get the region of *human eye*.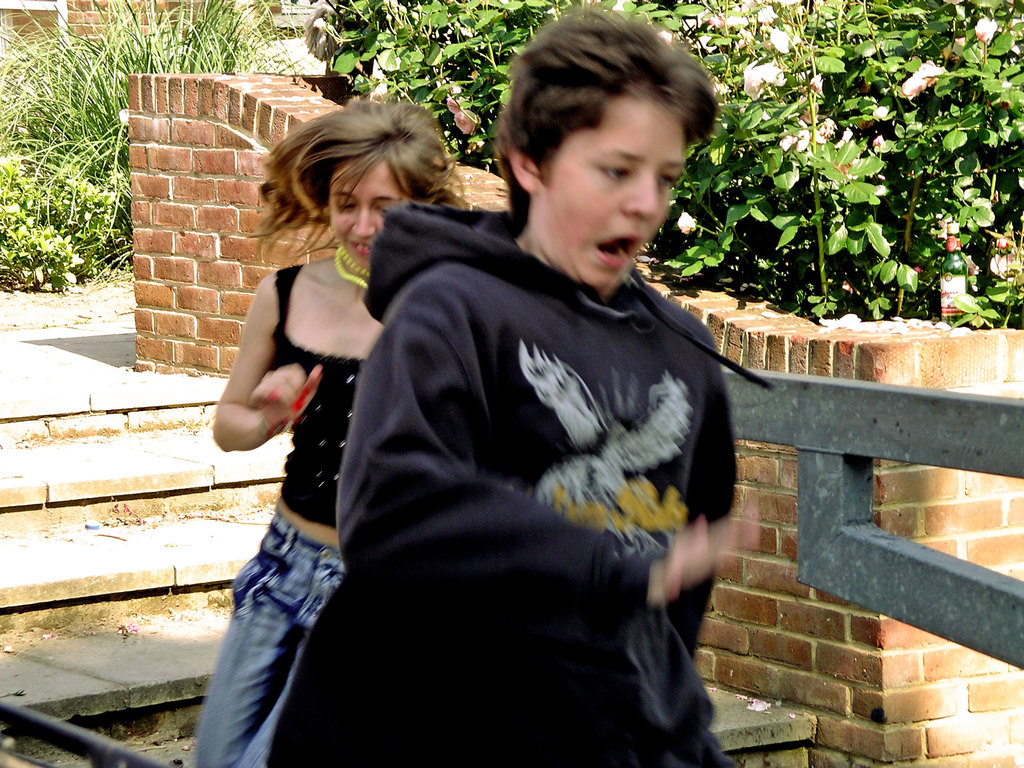
{"x1": 660, "y1": 175, "x2": 680, "y2": 189}.
